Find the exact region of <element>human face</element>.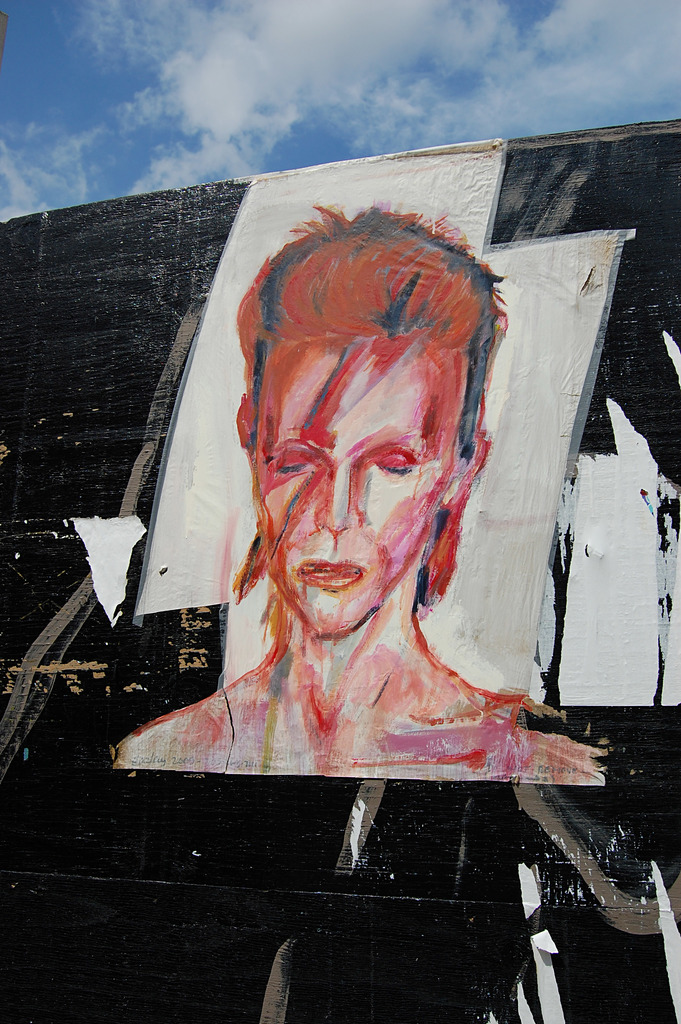
Exact region: 258/335/466/633.
